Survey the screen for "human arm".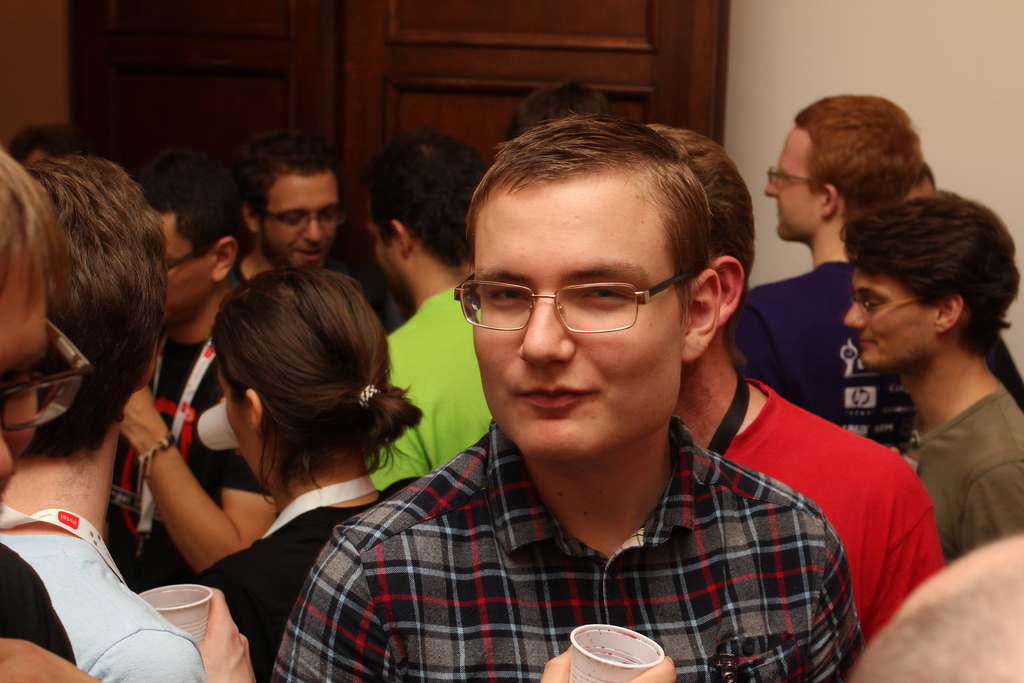
Survey found: Rect(99, 418, 271, 594).
